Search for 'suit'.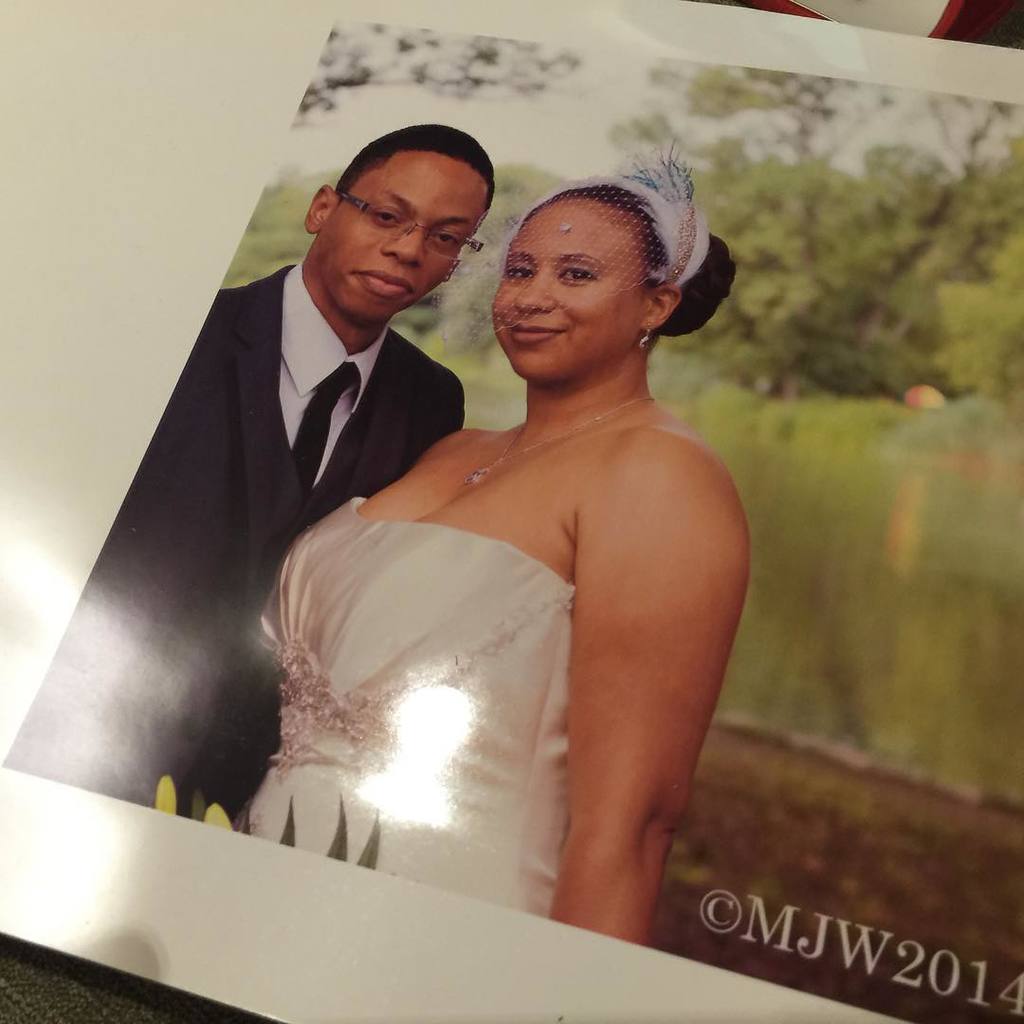
Found at Rect(8, 259, 466, 824).
